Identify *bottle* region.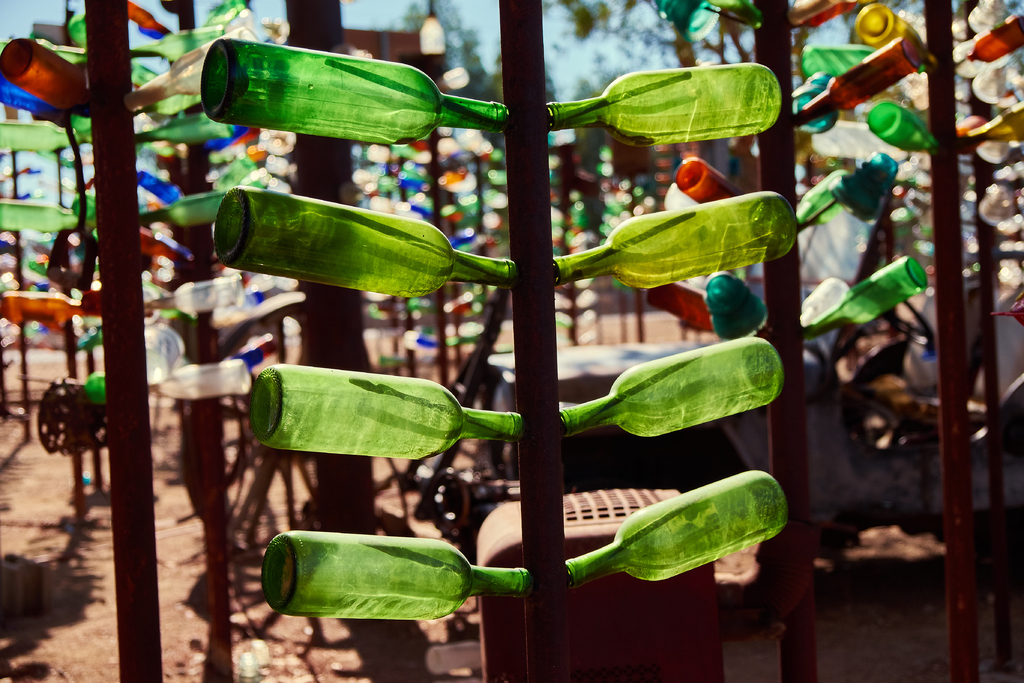
Region: box=[243, 363, 524, 463].
